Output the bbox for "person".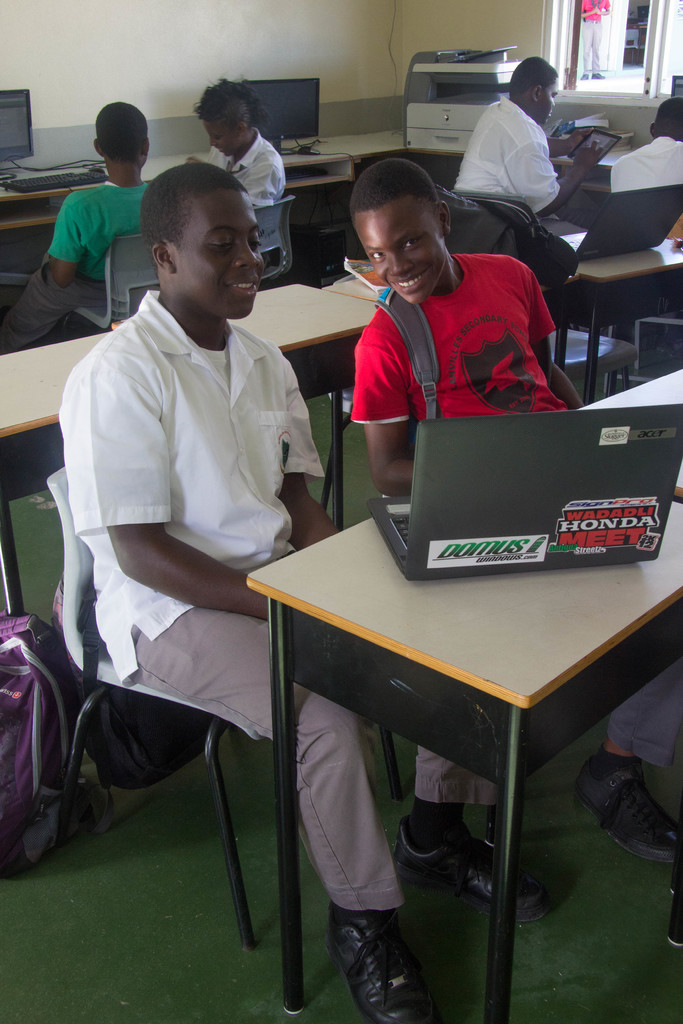
bbox=[99, 157, 554, 1021].
